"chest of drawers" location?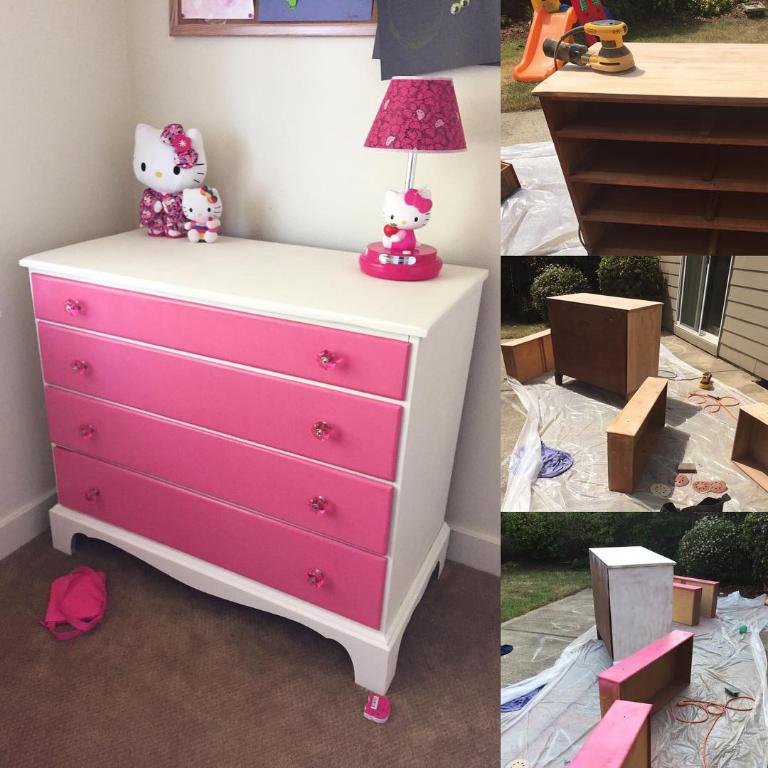
676:573:721:618
